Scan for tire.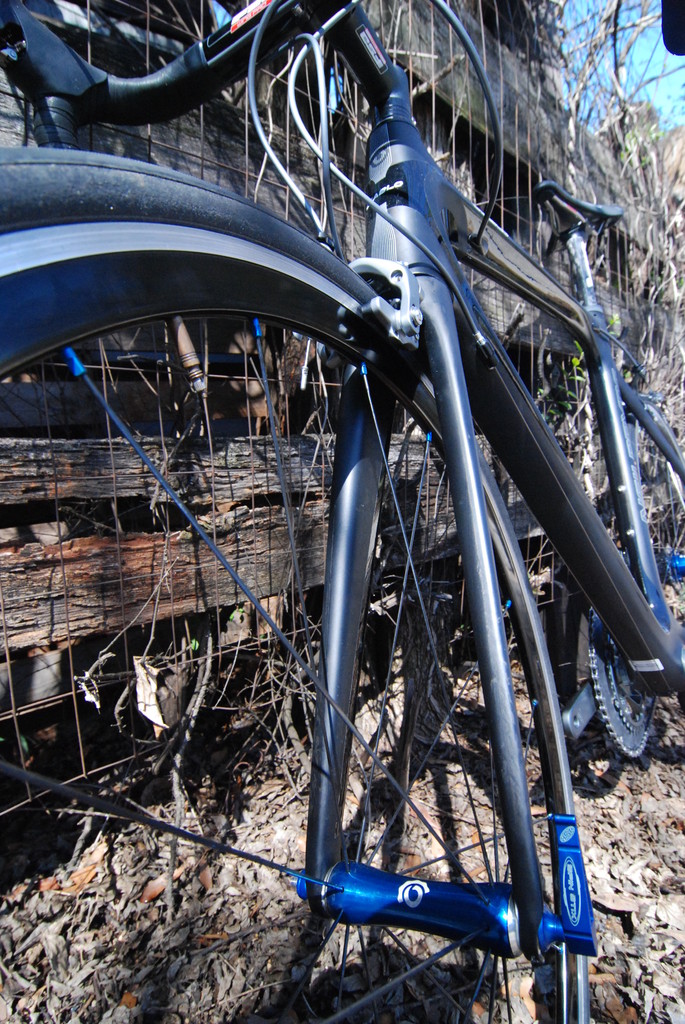
Scan result: [x1=622, y1=399, x2=684, y2=641].
